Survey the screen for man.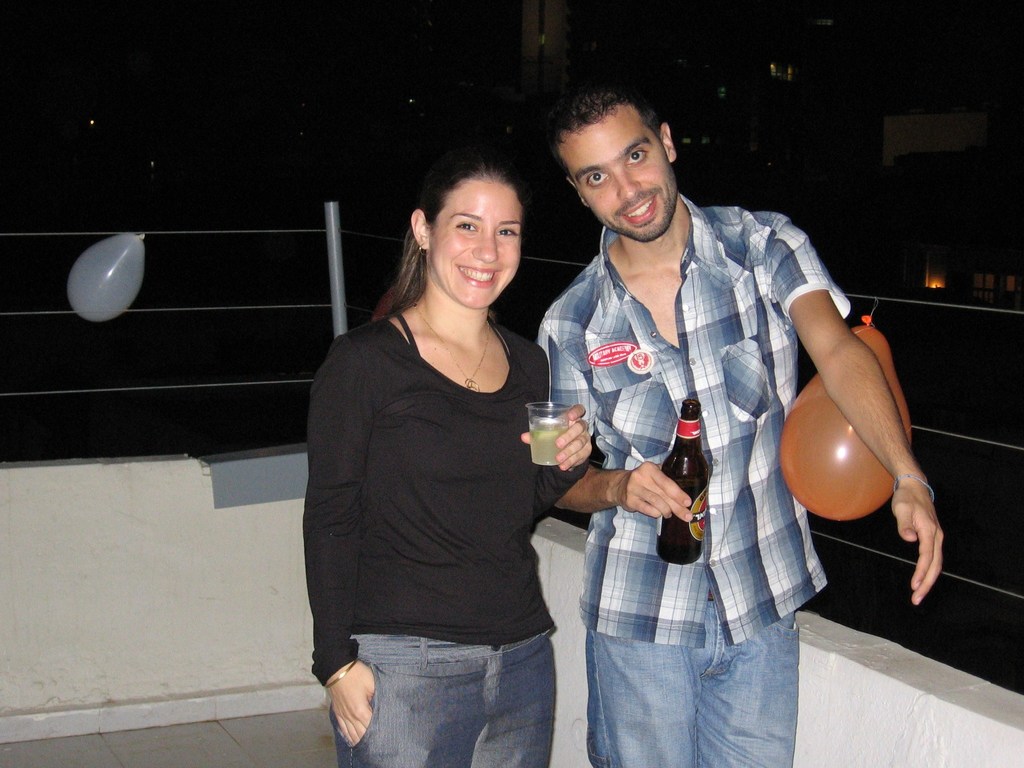
Survey found: [534,88,893,752].
